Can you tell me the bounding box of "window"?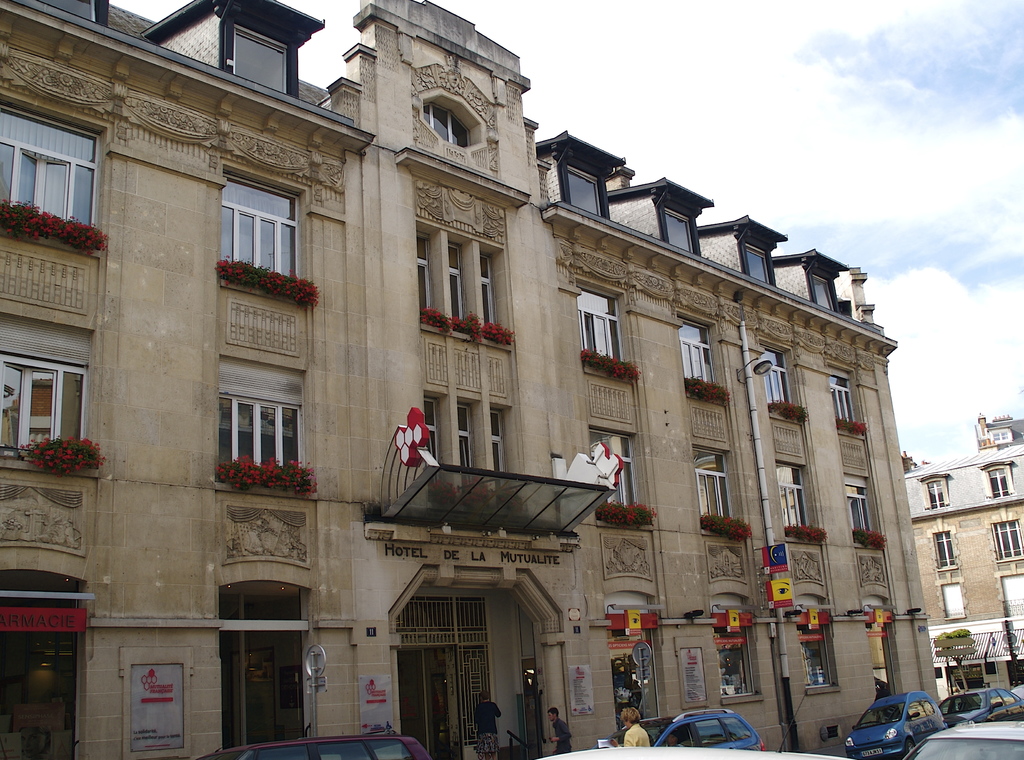
(673,314,736,403).
